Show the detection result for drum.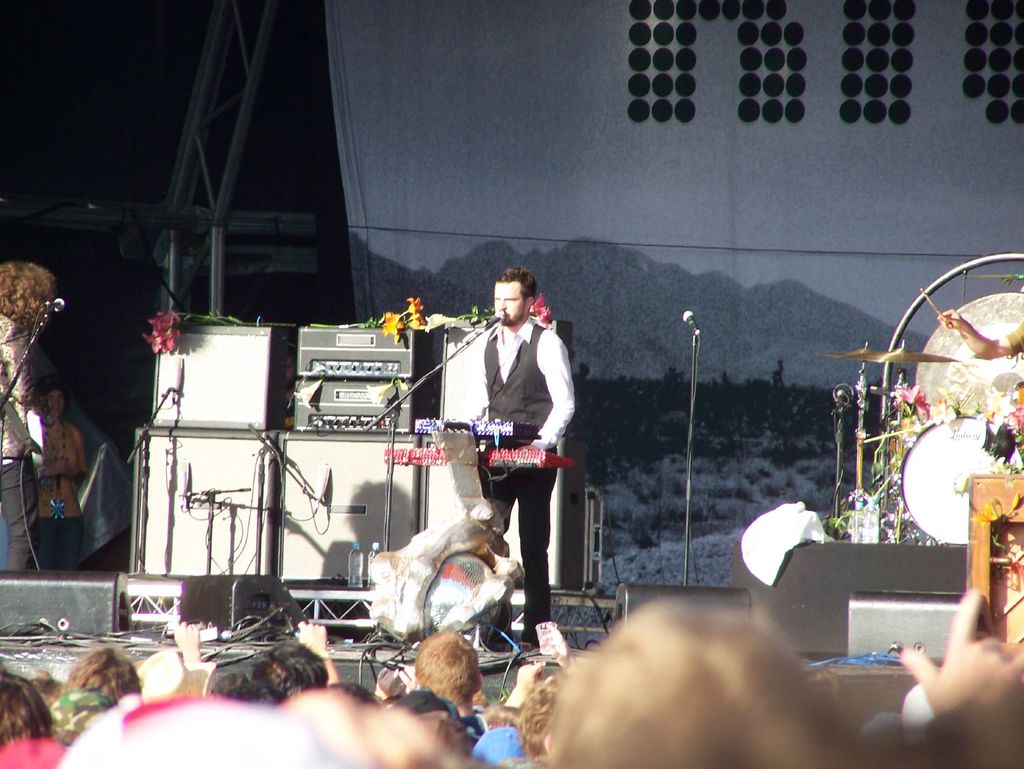
box(899, 412, 1023, 544).
